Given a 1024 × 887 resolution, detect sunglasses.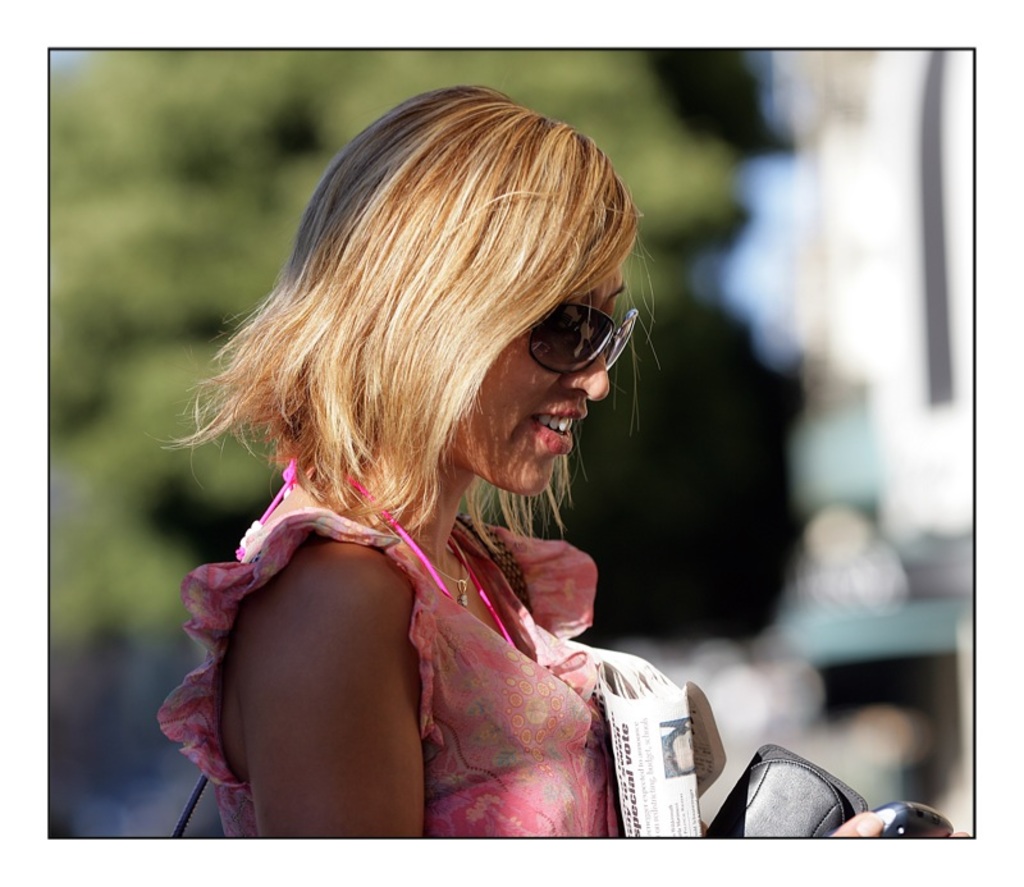
{"left": 530, "top": 307, "right": 641, "bottom": 378}.
